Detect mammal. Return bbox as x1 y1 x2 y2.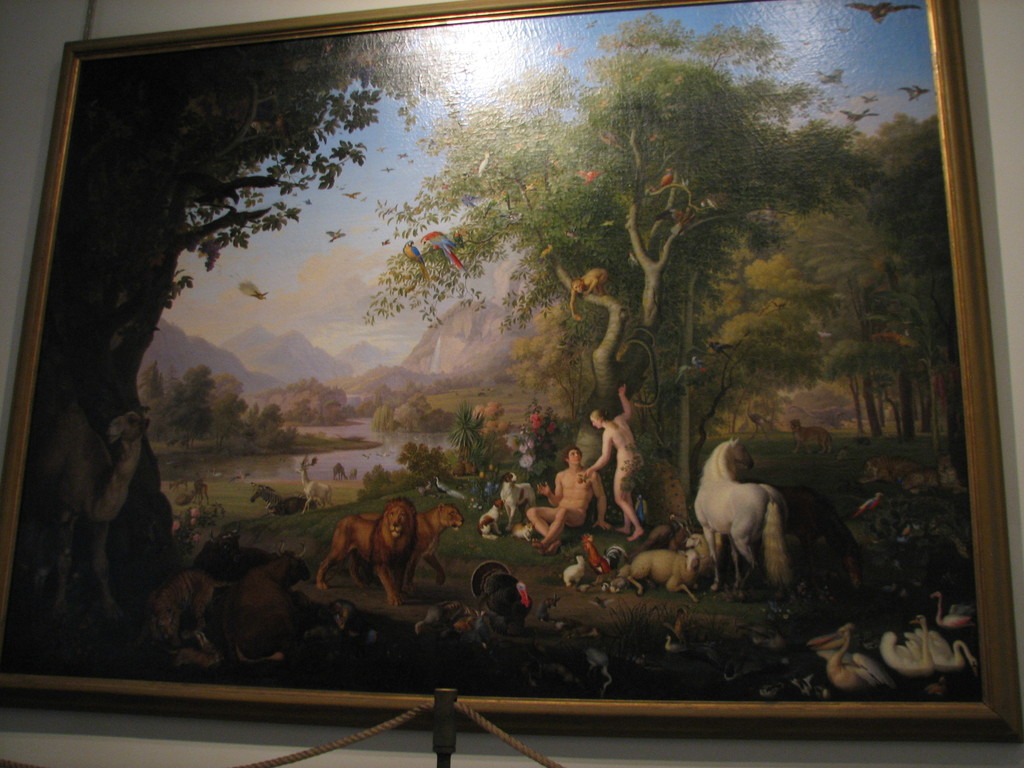
856 450 918 484.
